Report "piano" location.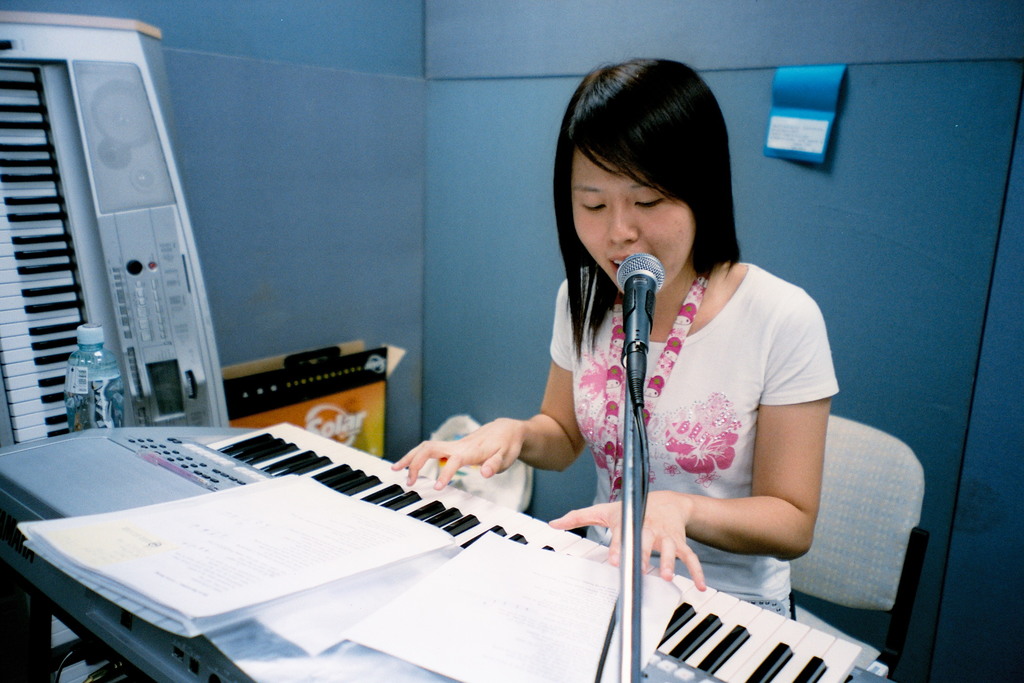
Report: box=[73, 242, 825, 673].
